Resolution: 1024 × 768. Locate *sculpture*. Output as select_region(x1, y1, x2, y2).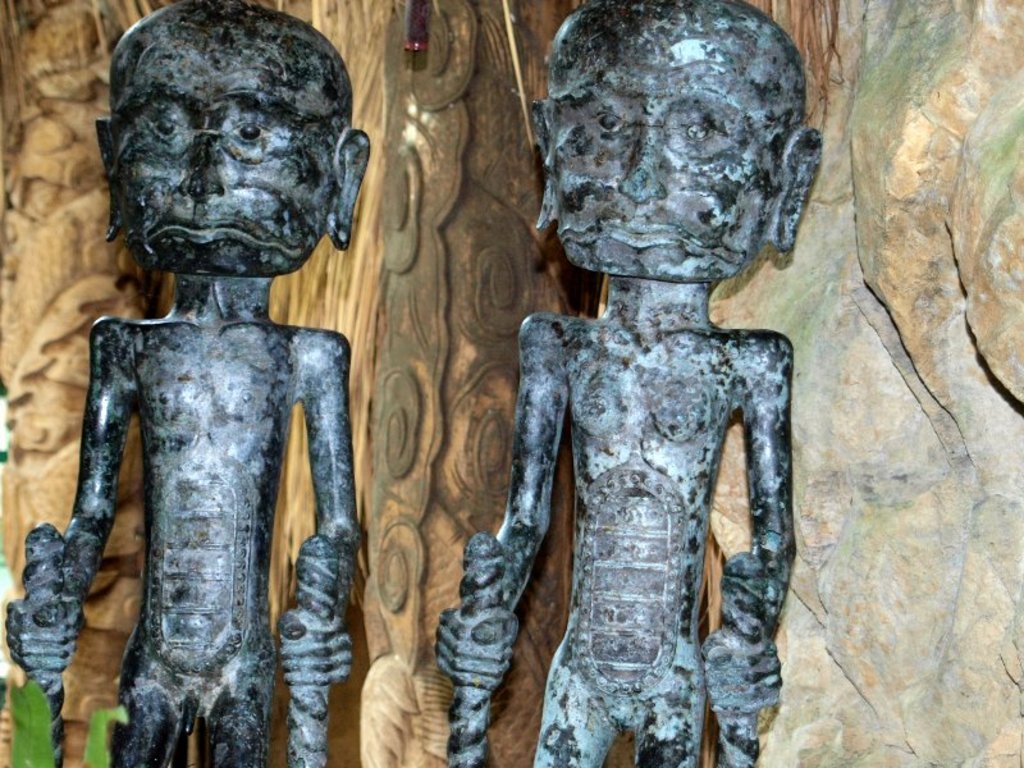
select_region(20, 4, 384, 767).
